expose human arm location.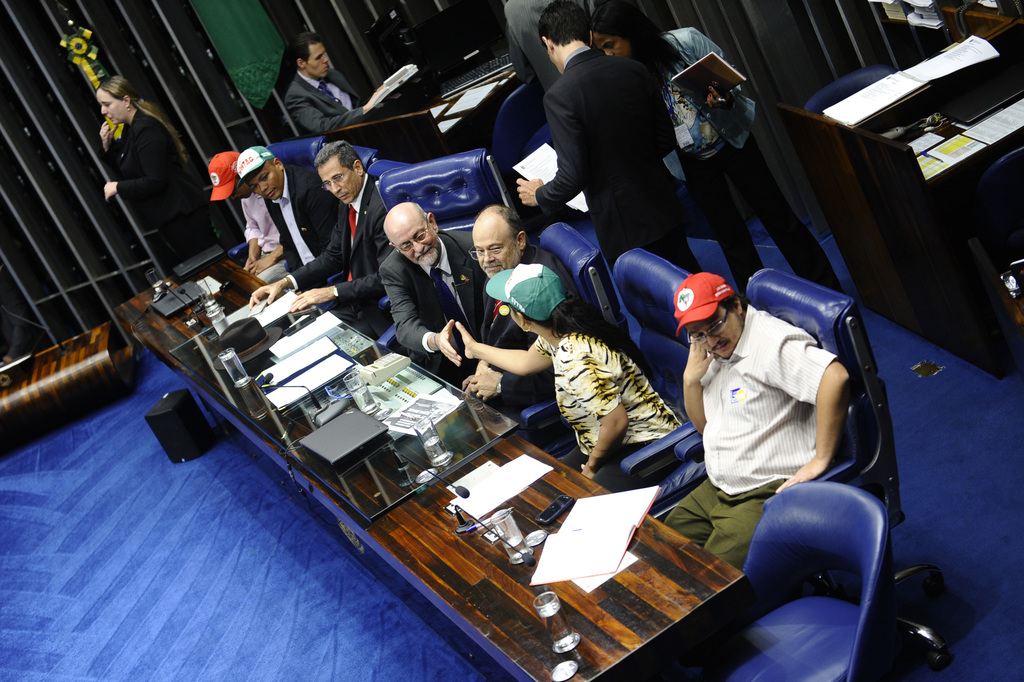
Exposed at <box>508,90,582,209</box>.
